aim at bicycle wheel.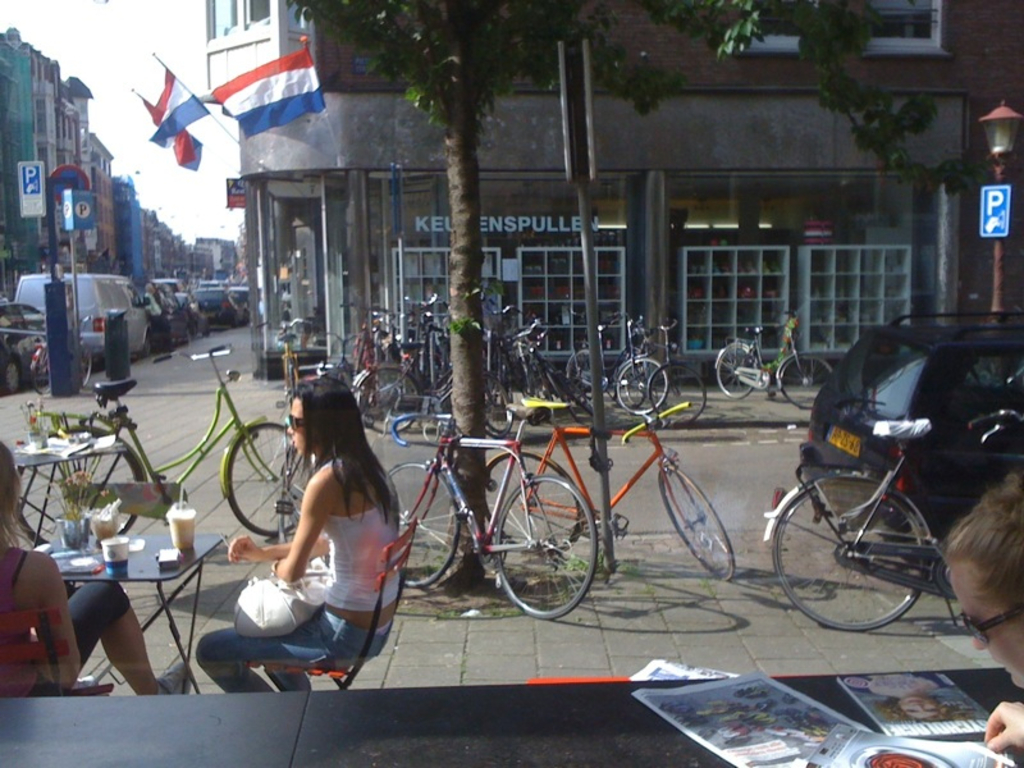
Aimed at (x1=716, y1=344, x2=765, y2=396).
